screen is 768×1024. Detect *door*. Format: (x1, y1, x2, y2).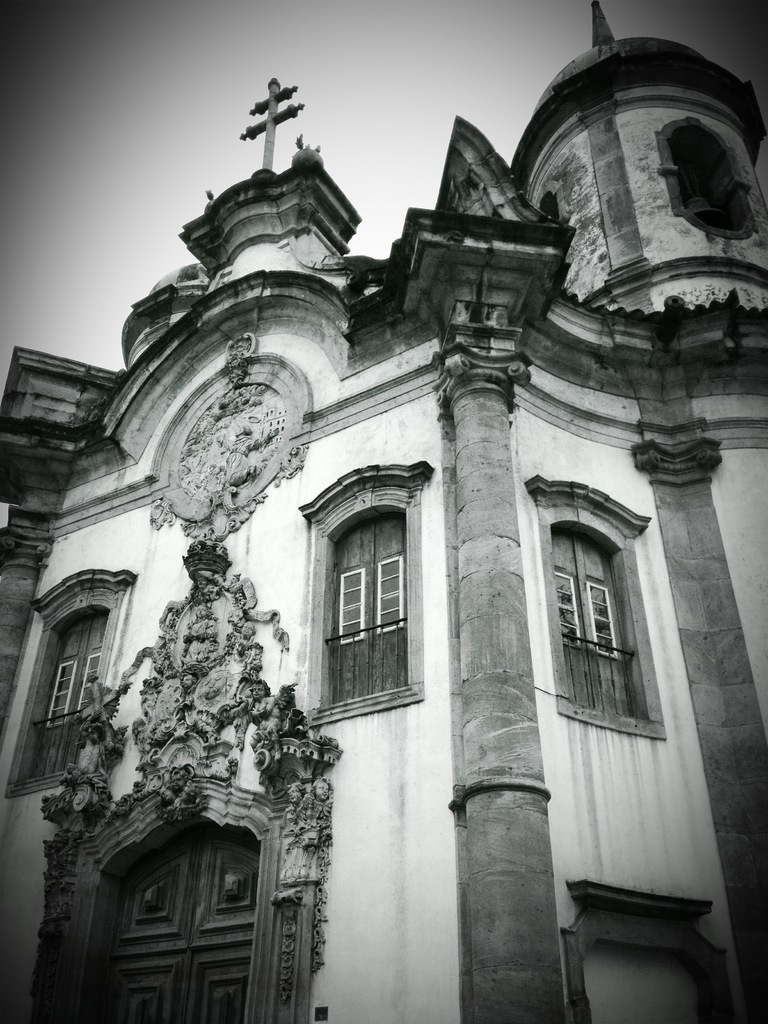
(93, 788, 282, 1000).
